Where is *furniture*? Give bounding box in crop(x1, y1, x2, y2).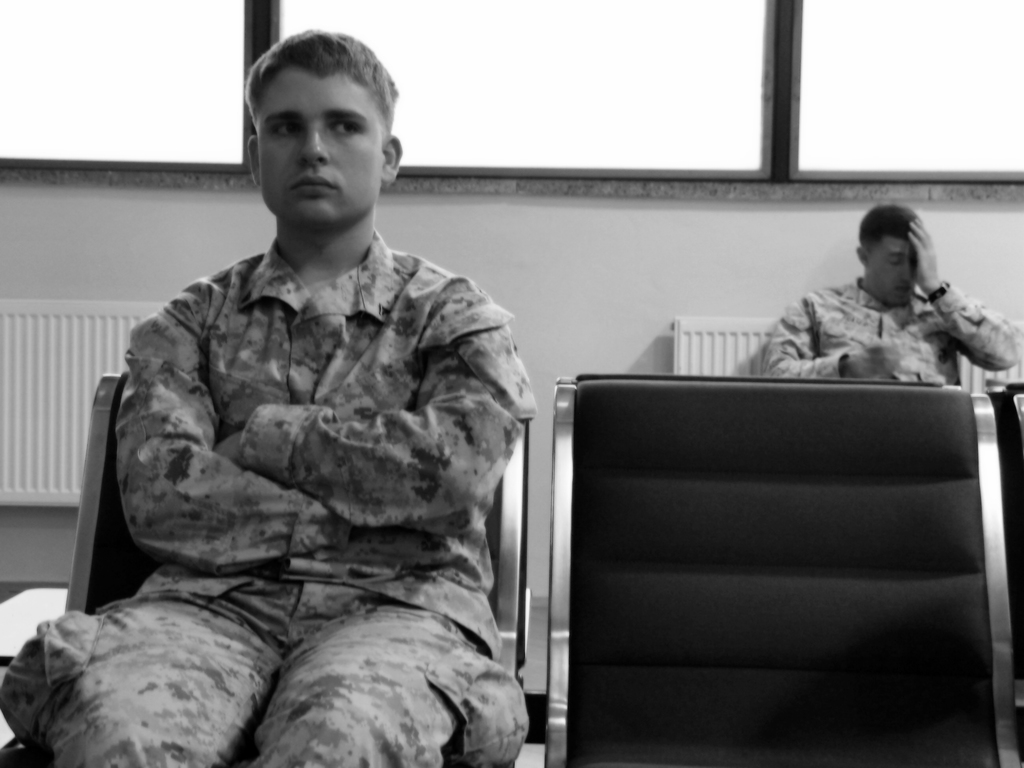
crop(1006, 383, 1023, 431).
